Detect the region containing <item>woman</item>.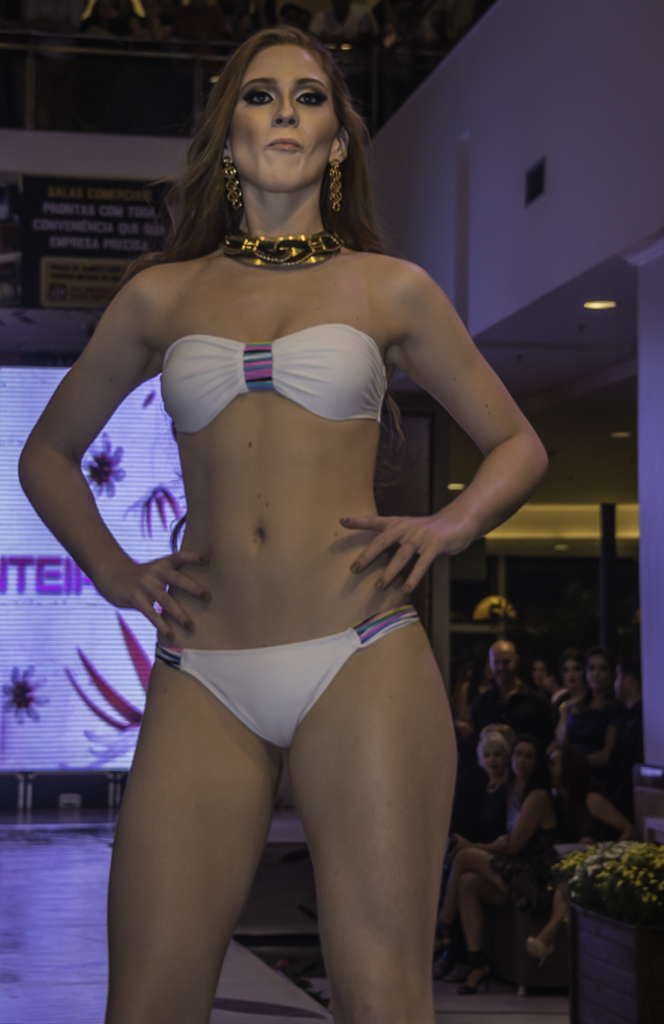
box(545, 648, 595, 725).
